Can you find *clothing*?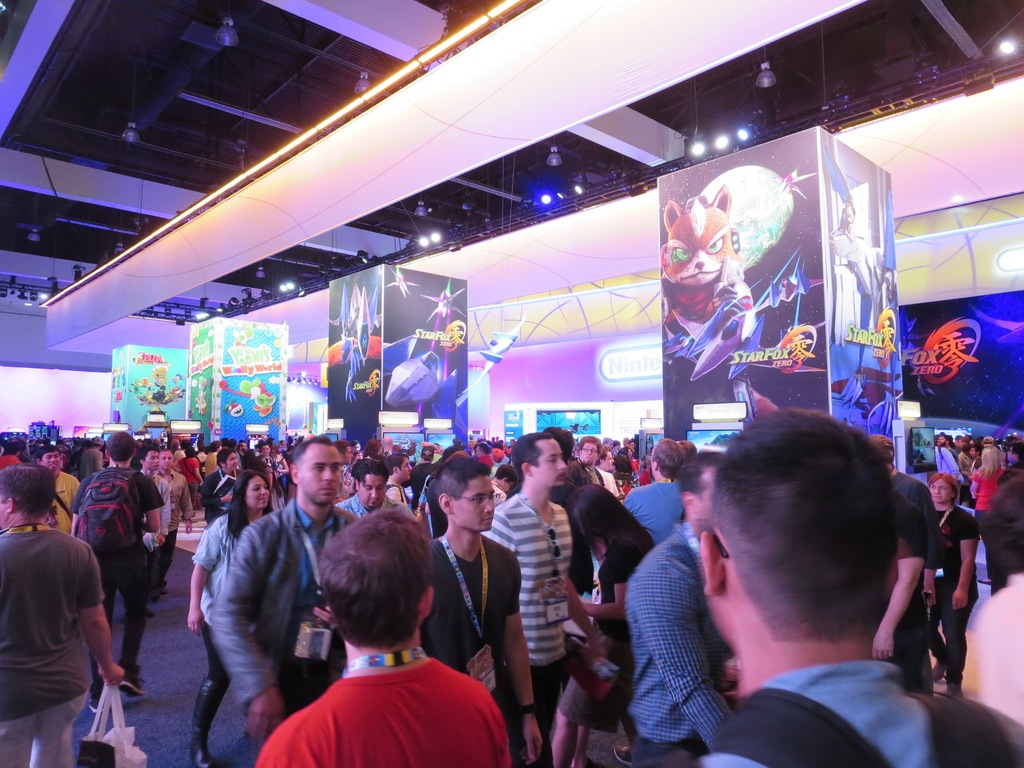
Yes, bounding box: BBox(204, 499, 367, 716).
